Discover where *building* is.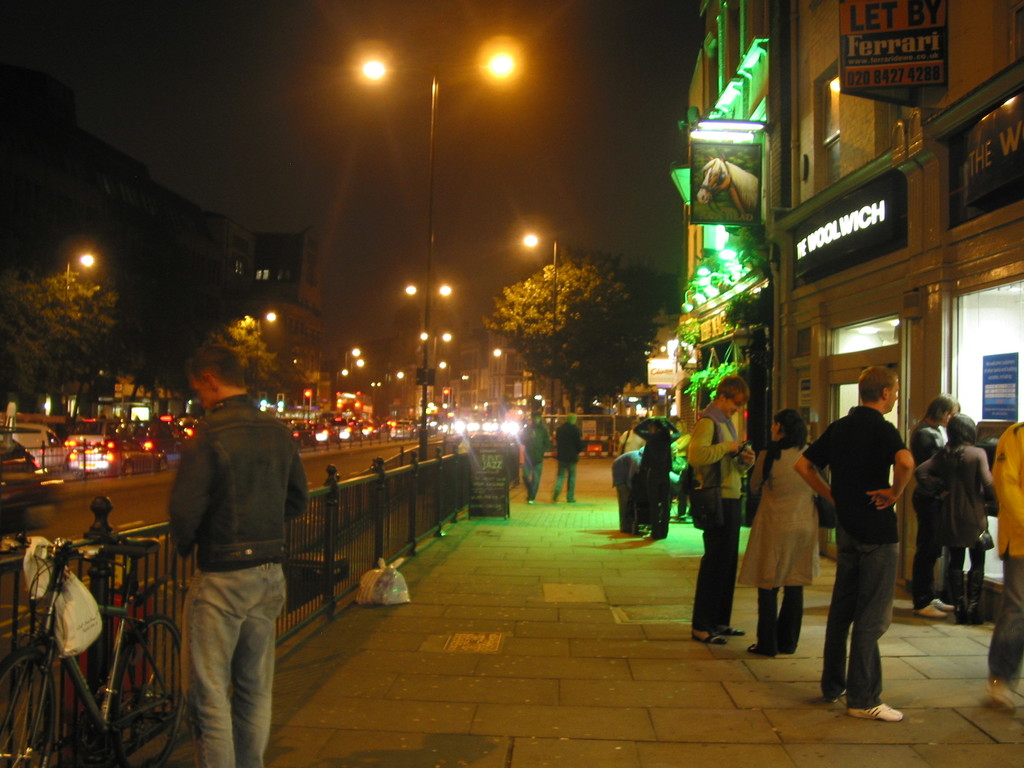
Discovered at bbox(643, 331, 673, 390).
